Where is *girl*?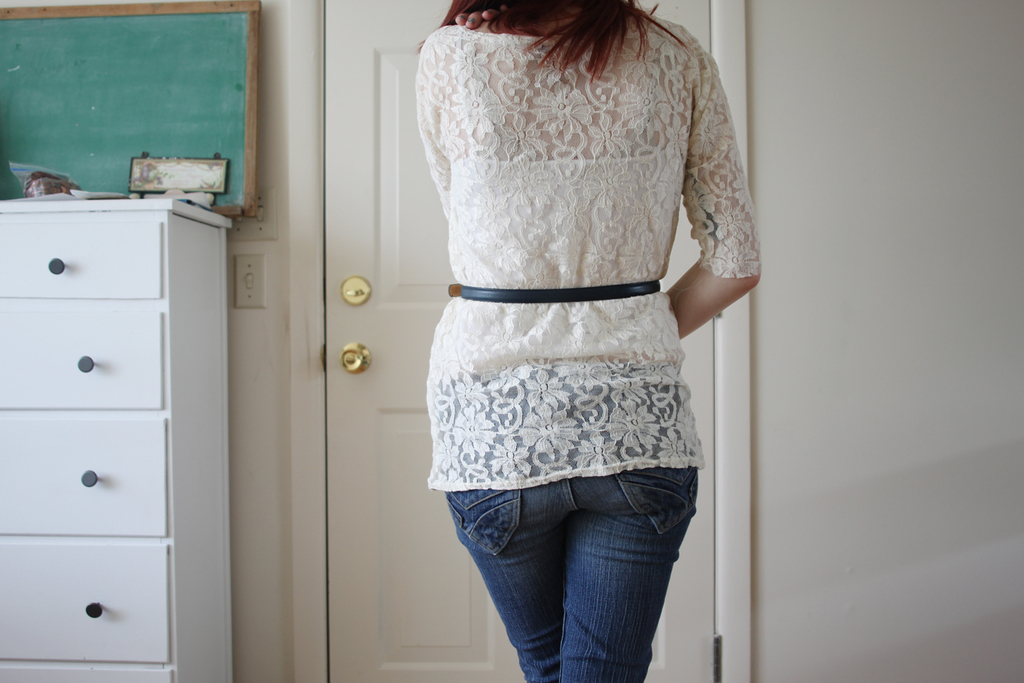
detection(416, 0, 765, 682).
